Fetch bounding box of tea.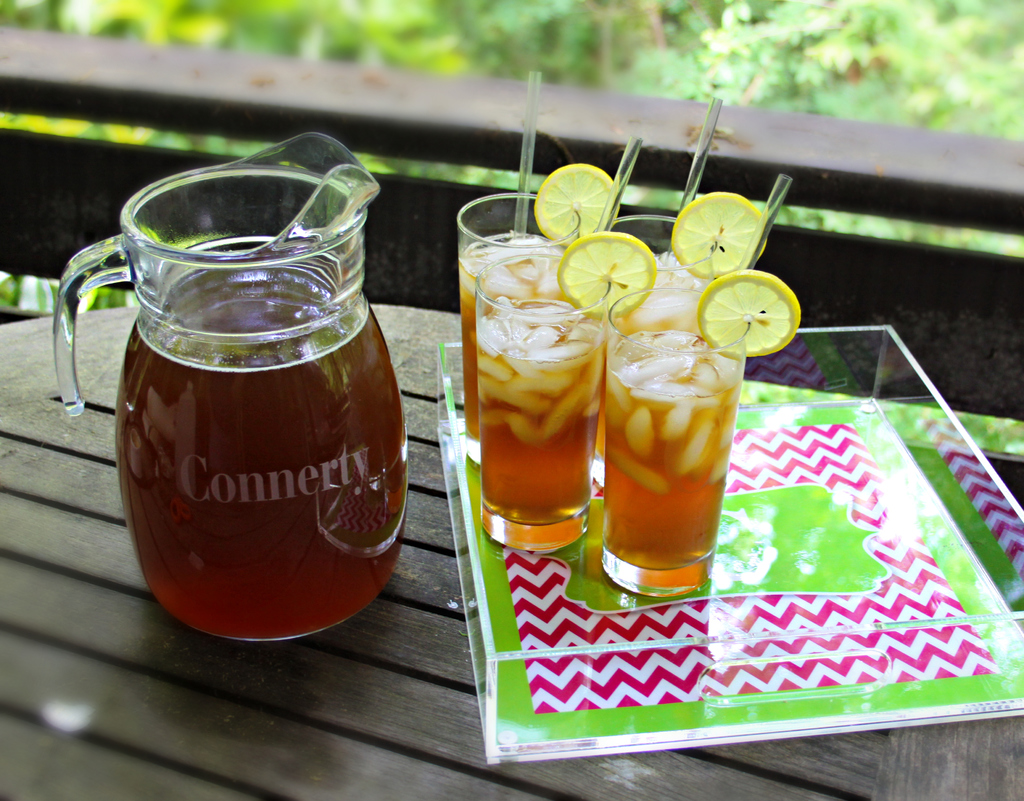
Bbox: box=[115, 251, 410, 642].
